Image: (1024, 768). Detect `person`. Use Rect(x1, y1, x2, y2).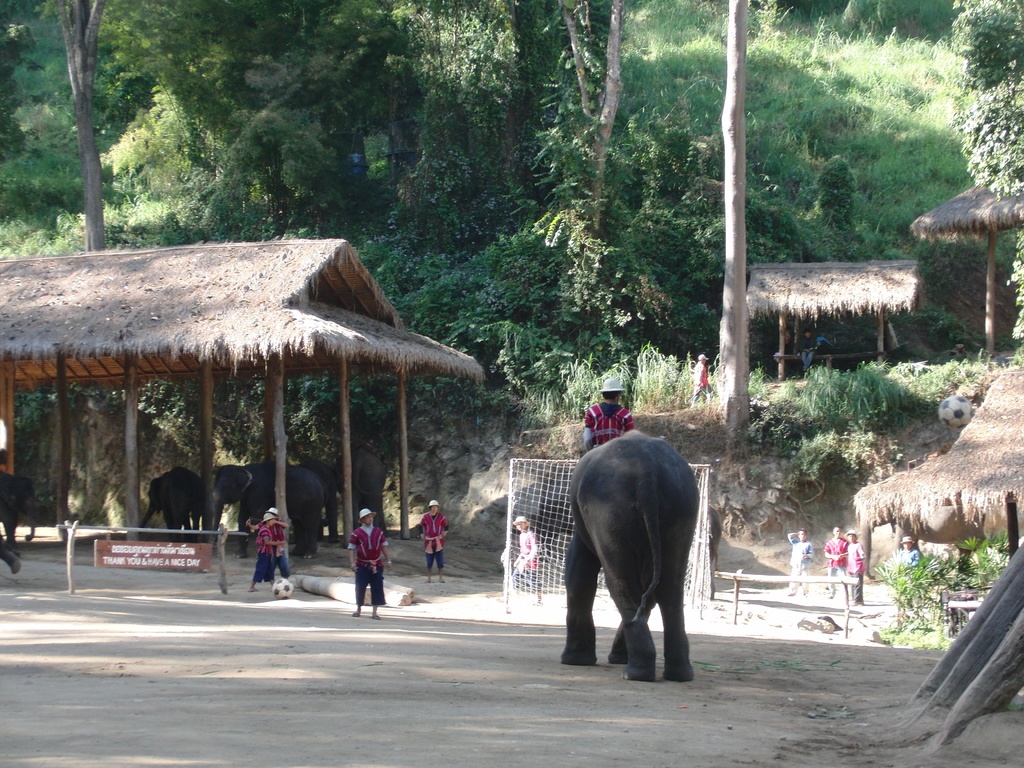
Rect(582, 380, 637, 456).
